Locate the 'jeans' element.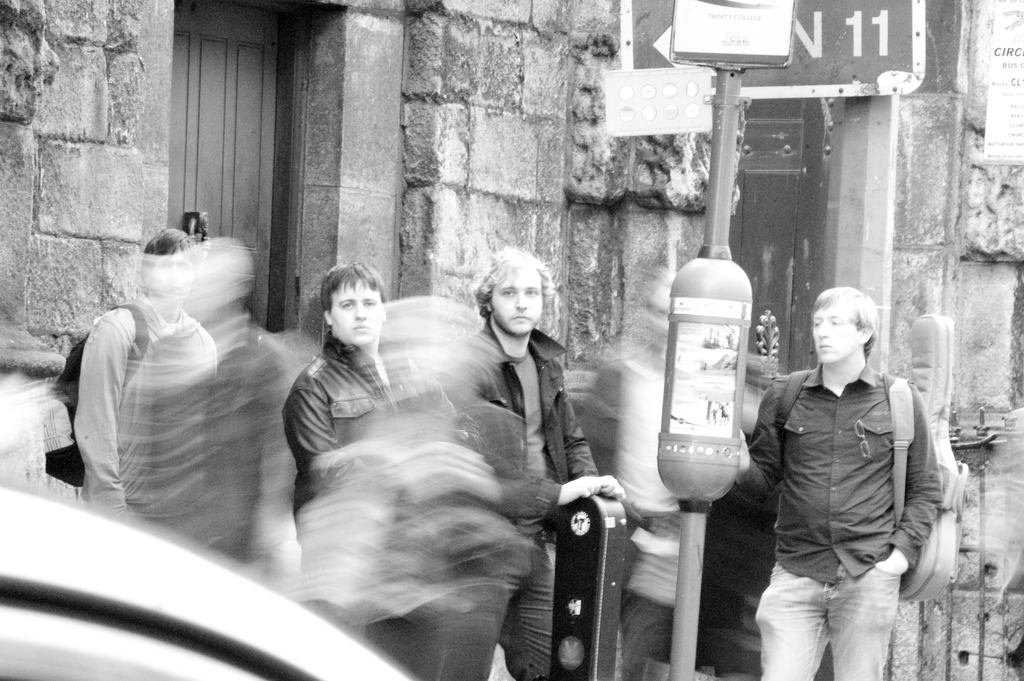
Element bbox: detection(493, 533, 547, 677).
